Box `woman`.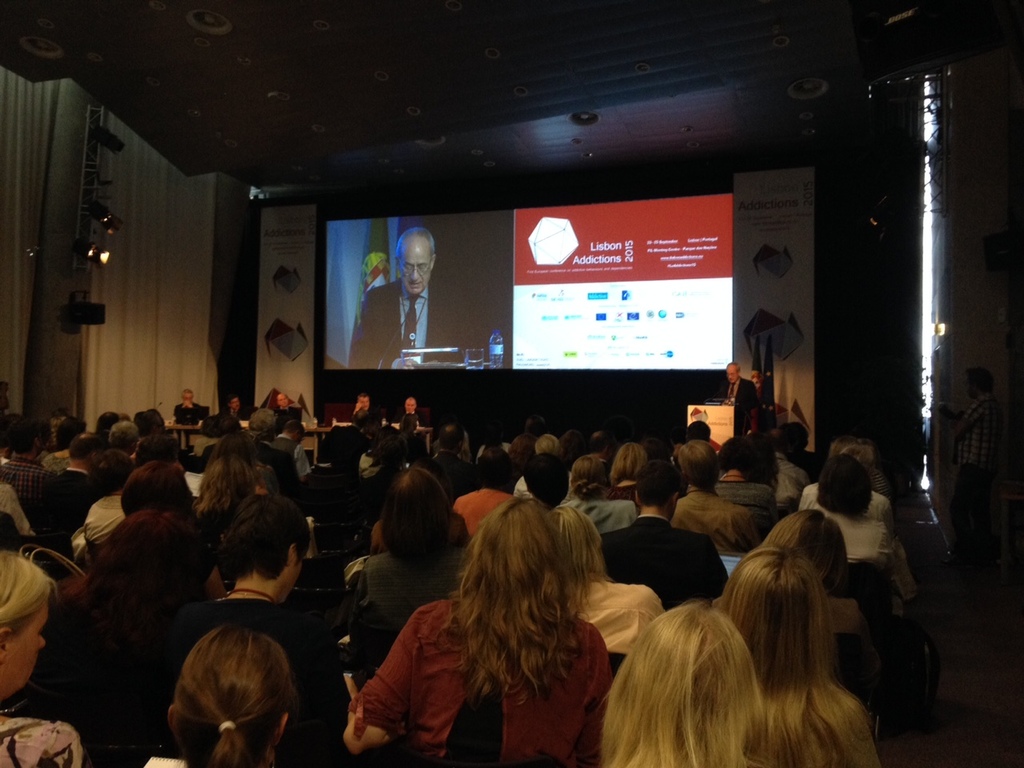
599, 597, 759, 767.
